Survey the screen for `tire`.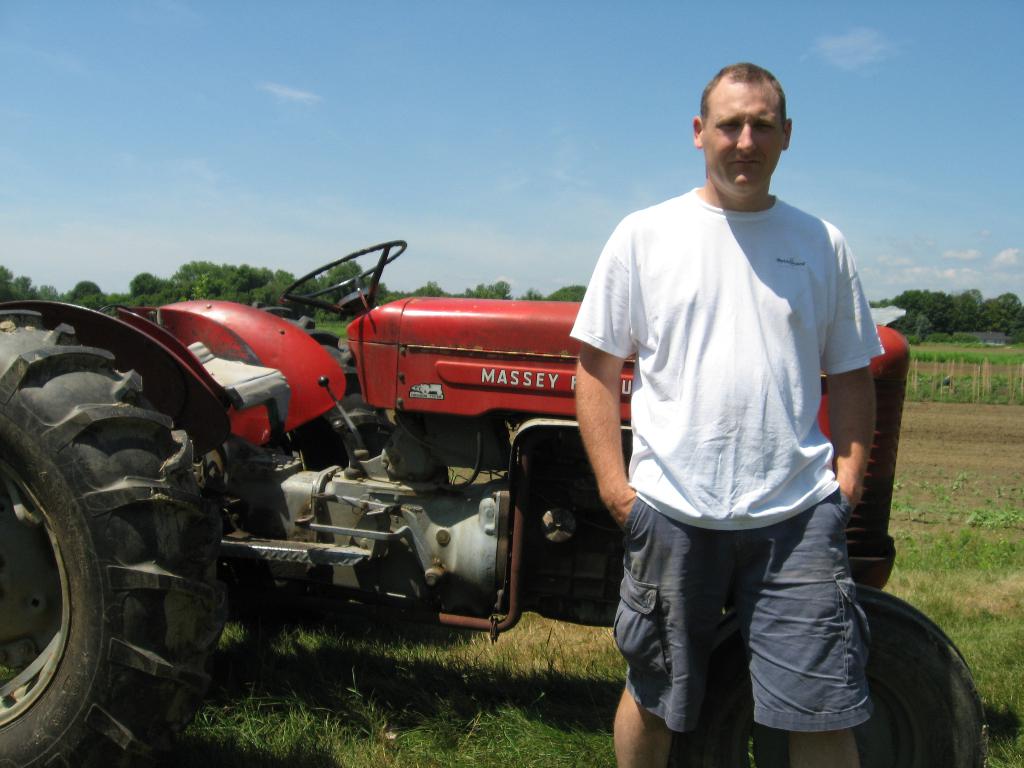
Survey found: select_region(244, 304, 390, 484).
